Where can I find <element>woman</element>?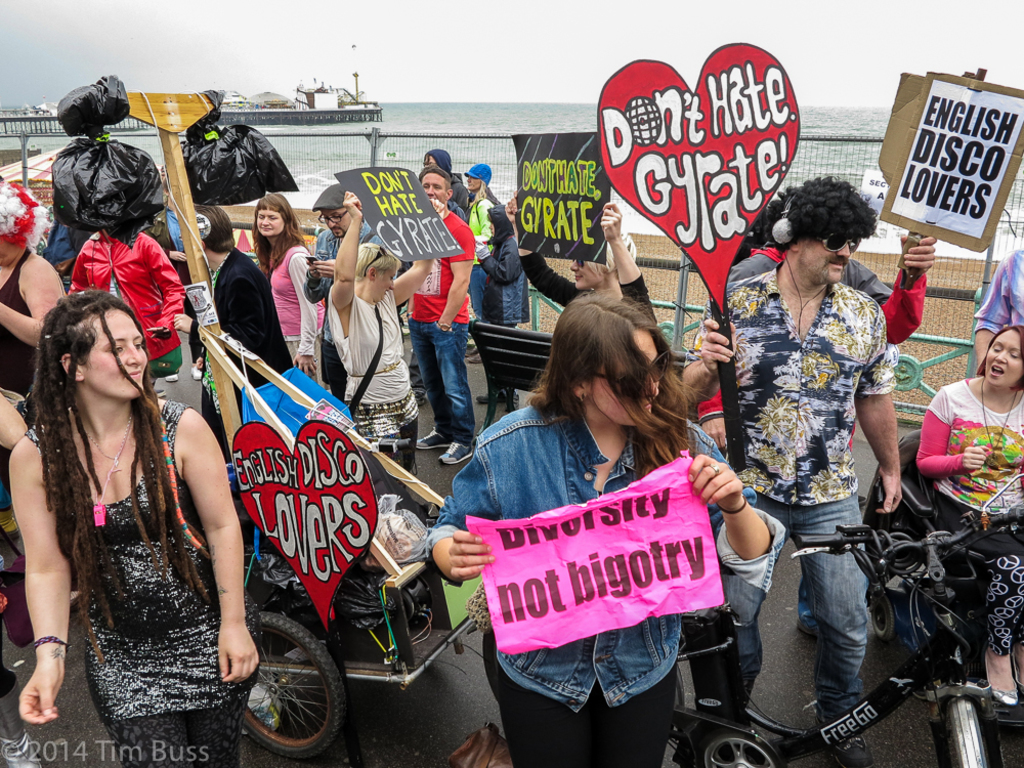
You can find it at <bbox>908, 330, 1023, 713</bbox>.
